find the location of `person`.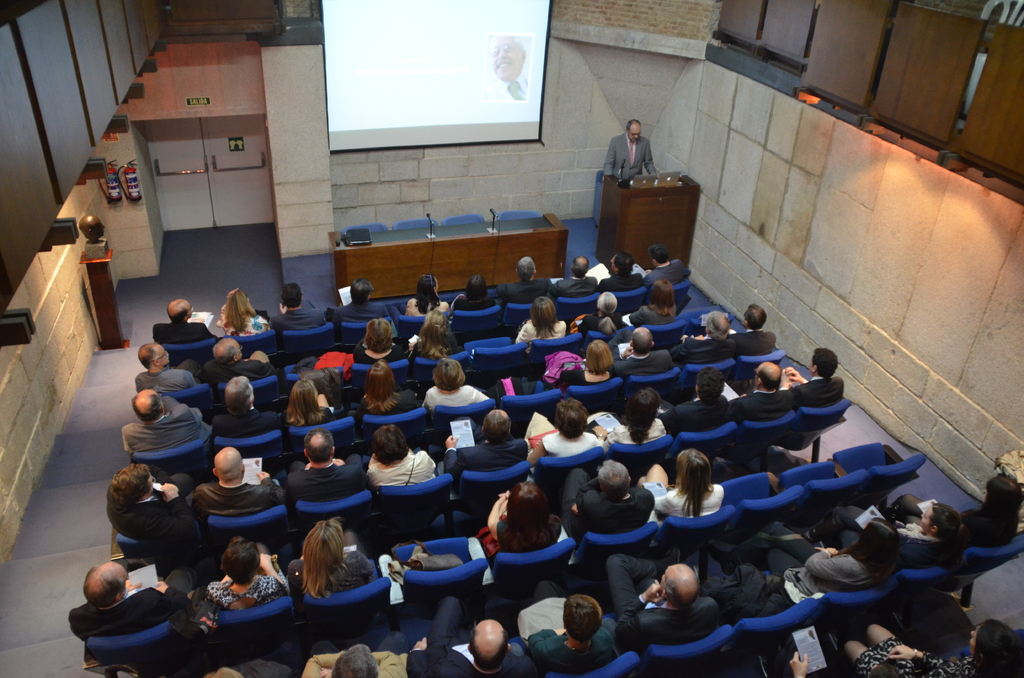
Location: 543,337,621,387.
